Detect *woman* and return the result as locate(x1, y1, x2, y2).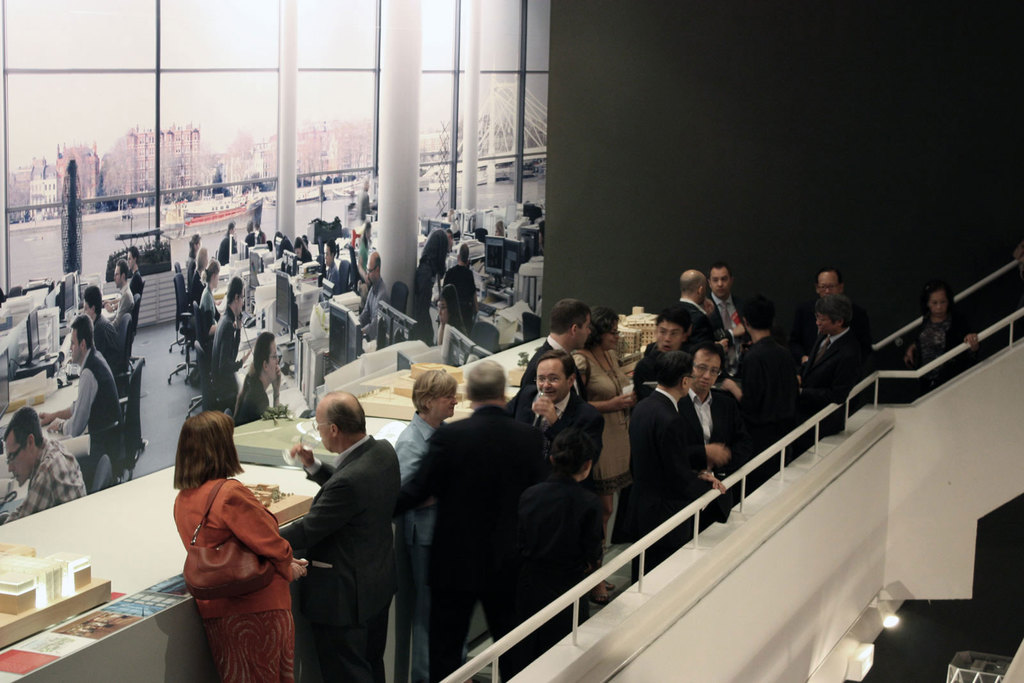
locate(396, 371, 460, 682).
